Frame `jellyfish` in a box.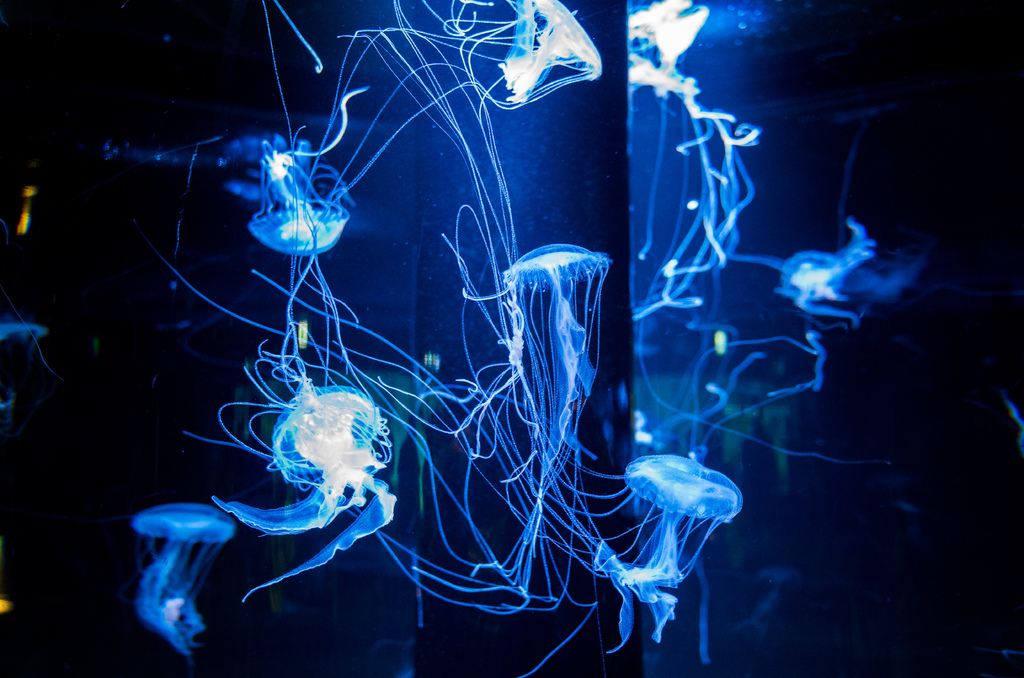
box=[132, 501, 235, 655].
